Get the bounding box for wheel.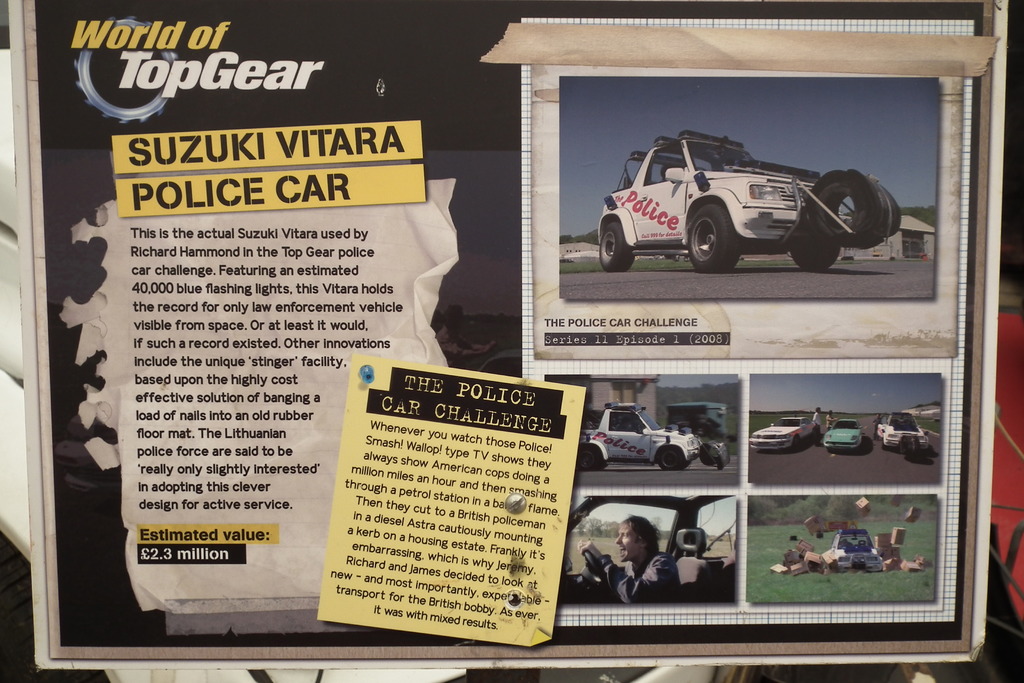
box=[596, 223, 628, 270].
